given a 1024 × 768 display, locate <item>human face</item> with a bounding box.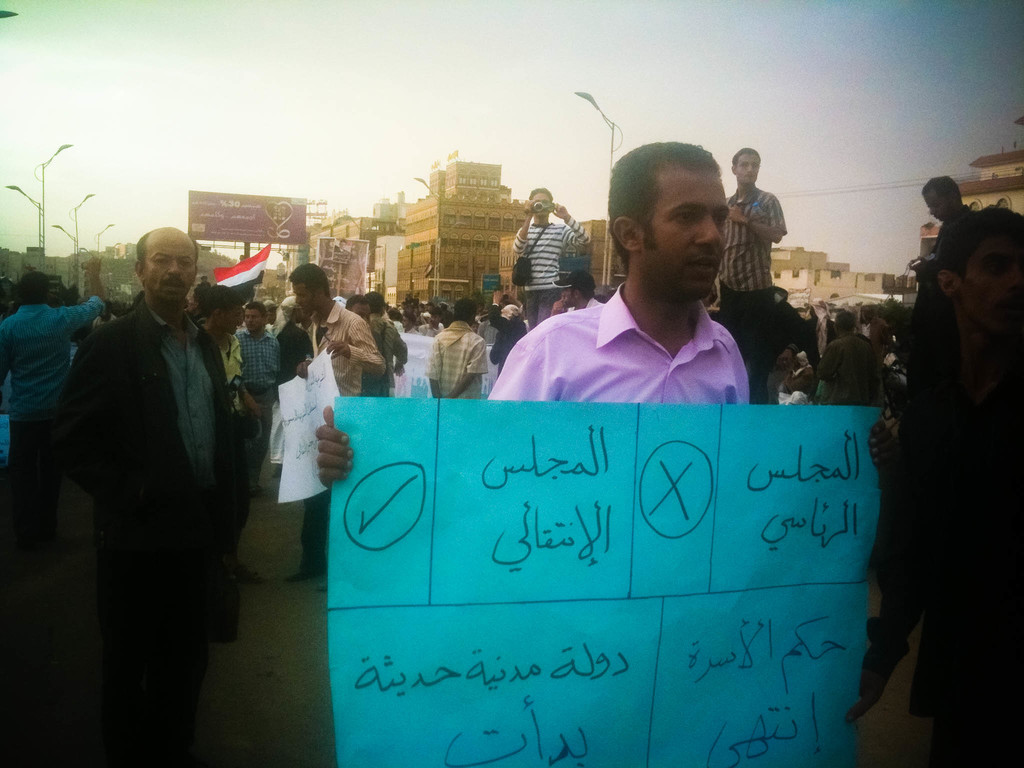
Located: [924,189,950,222].
